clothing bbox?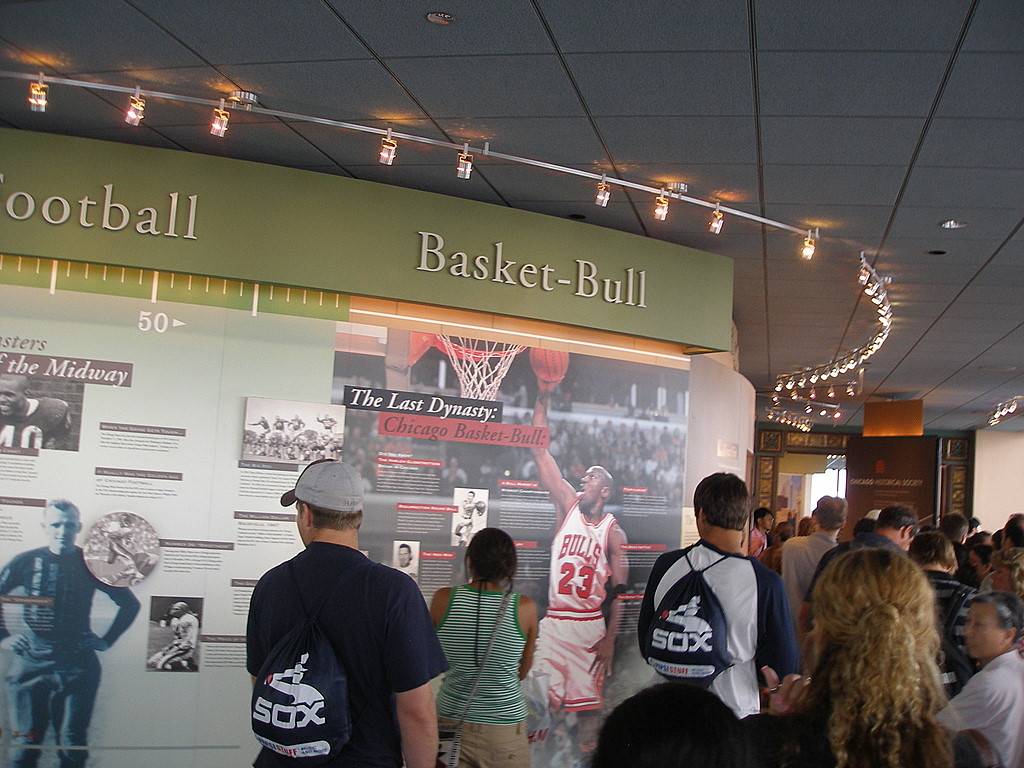
detection(435, 582, 532, 767)
